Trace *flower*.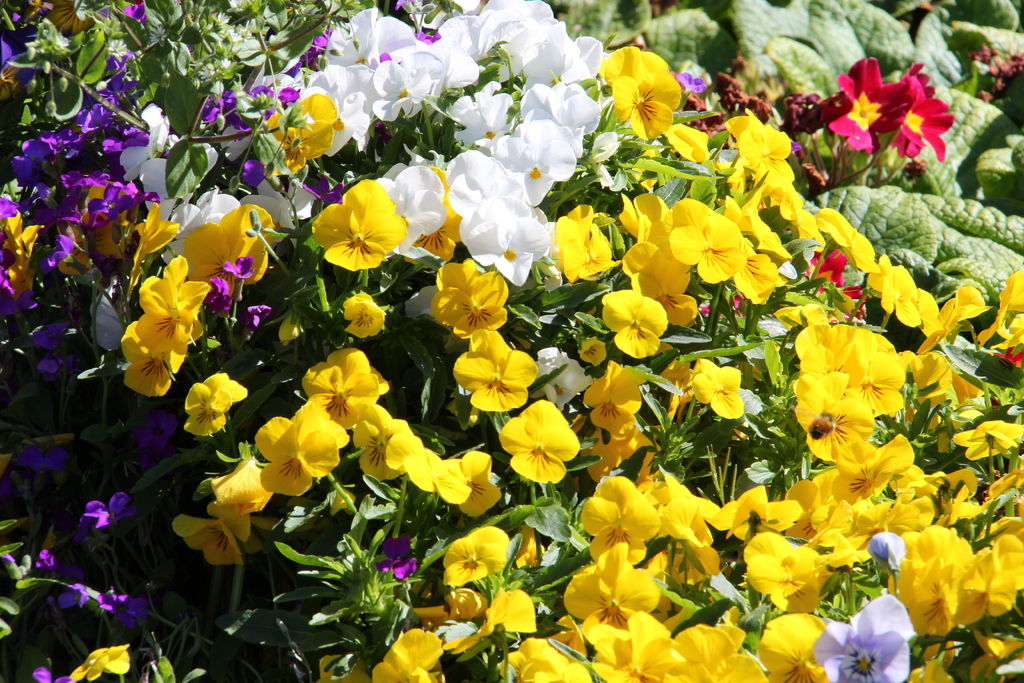
Traced to region(33, 666, 72, 682).
